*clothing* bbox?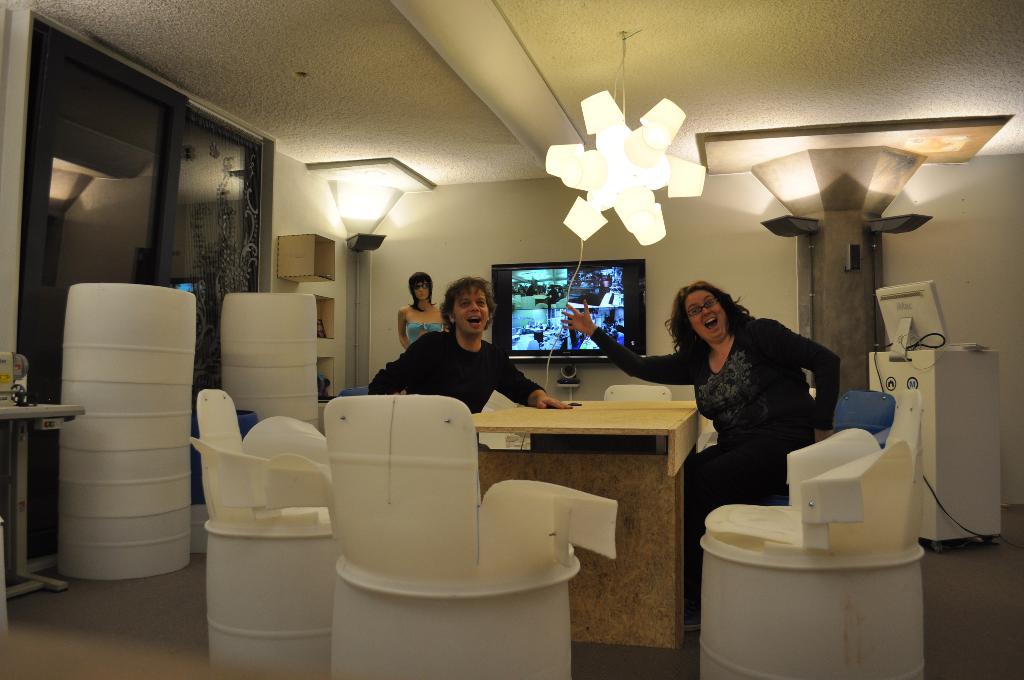
(x1=406, y1=324, x2=445, y2=348)
